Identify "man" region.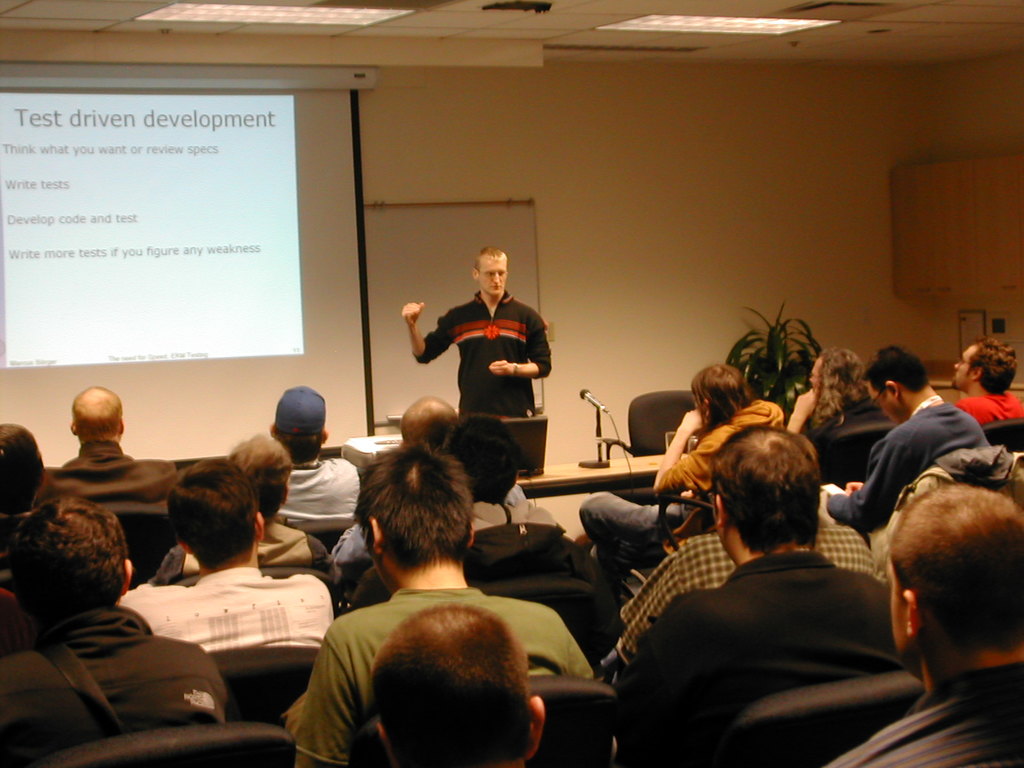
Region: {"x1": 824, "y1": 344, "x2": 993, "y2": 557}.
